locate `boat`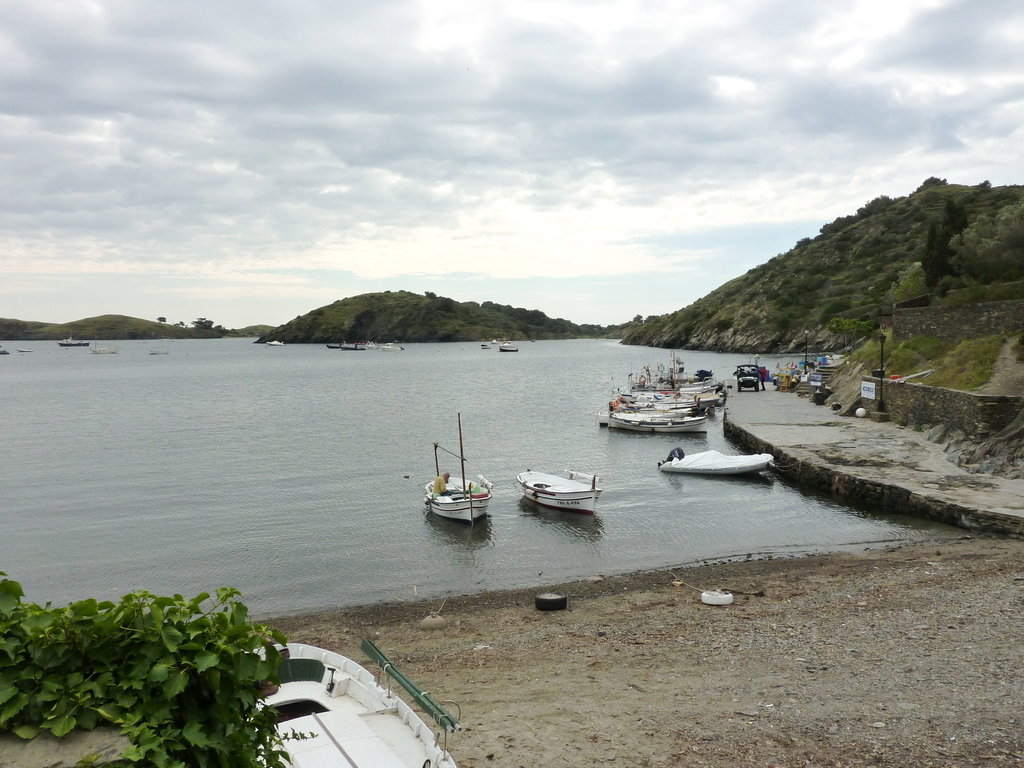
bbox=(243, 634, 462, 767)
